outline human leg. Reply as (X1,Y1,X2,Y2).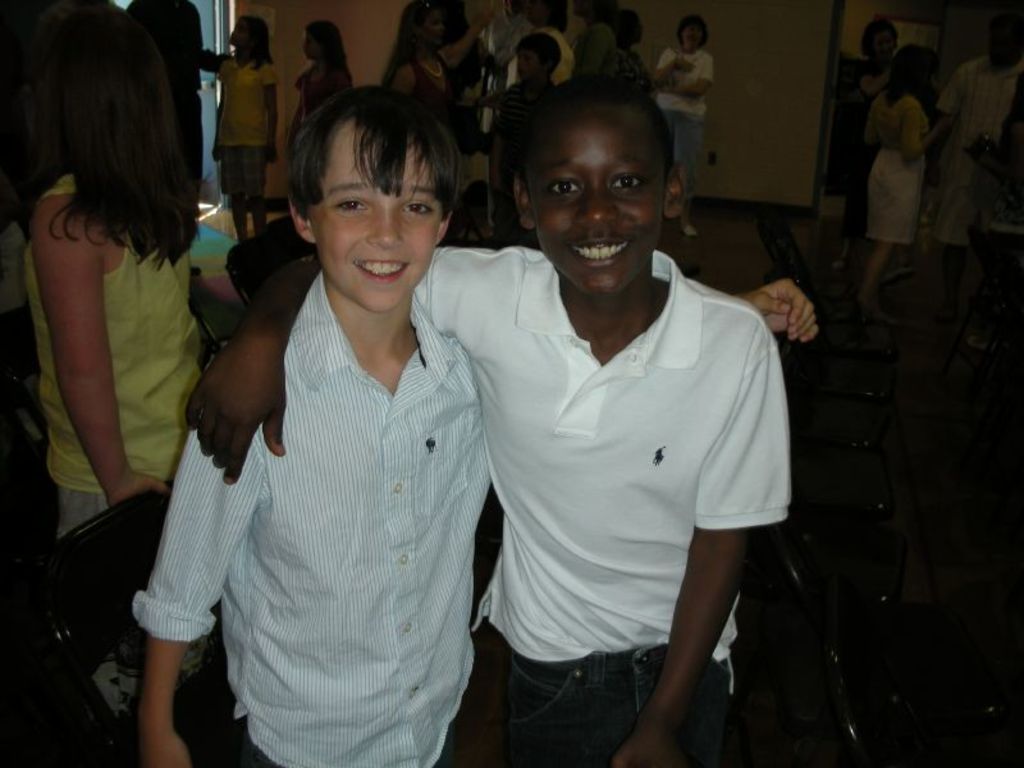
(224,28,248,51).
